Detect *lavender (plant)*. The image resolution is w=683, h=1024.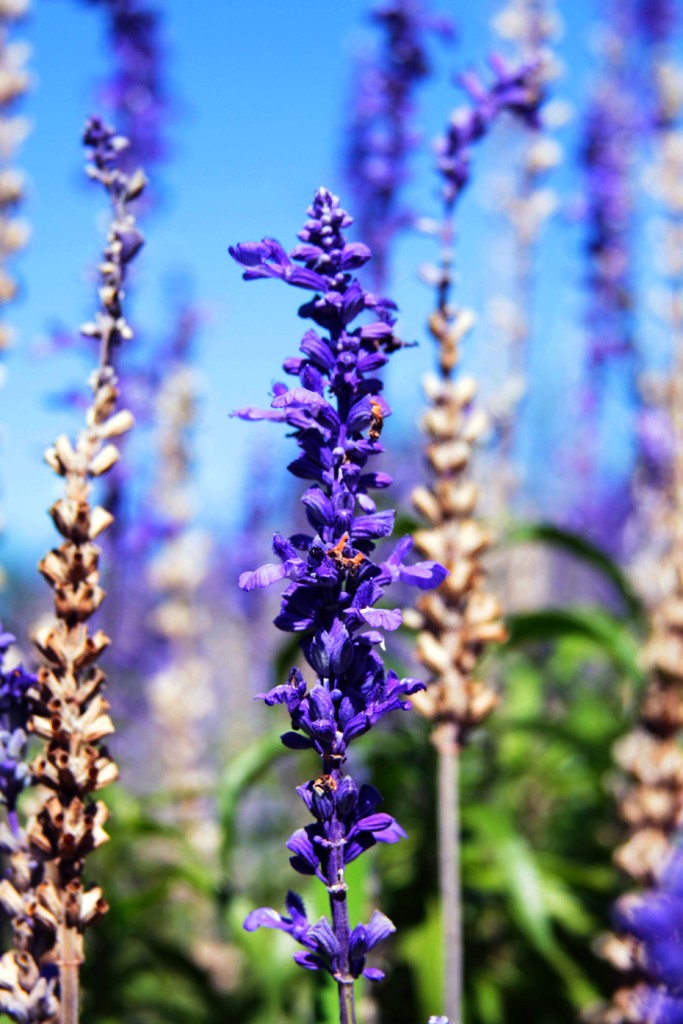
(left=645, top=70, right=682, bottom=593).
